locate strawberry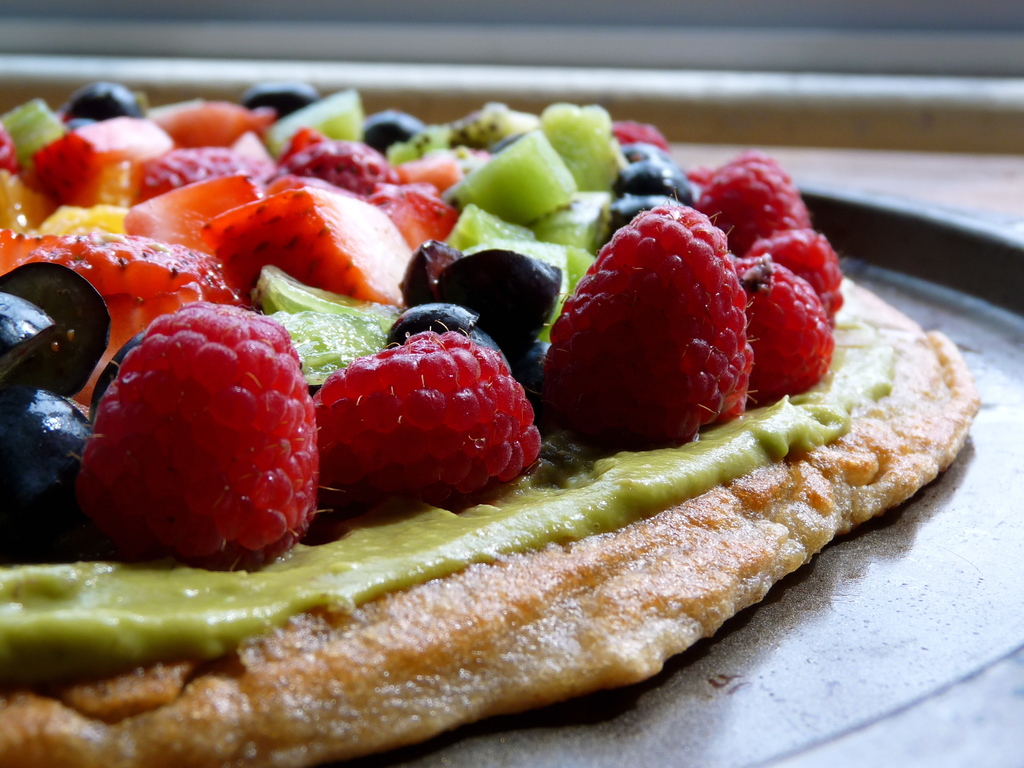
<box>204,161,442,308</box>
